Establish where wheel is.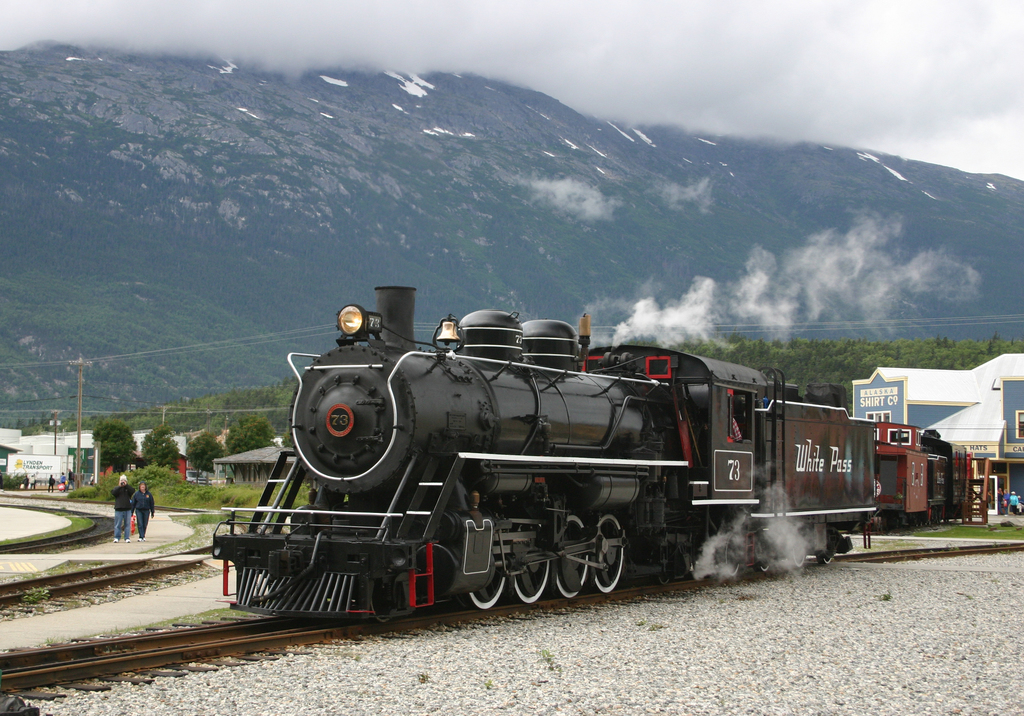
Established at bbox(552, 512, 589, 597).
